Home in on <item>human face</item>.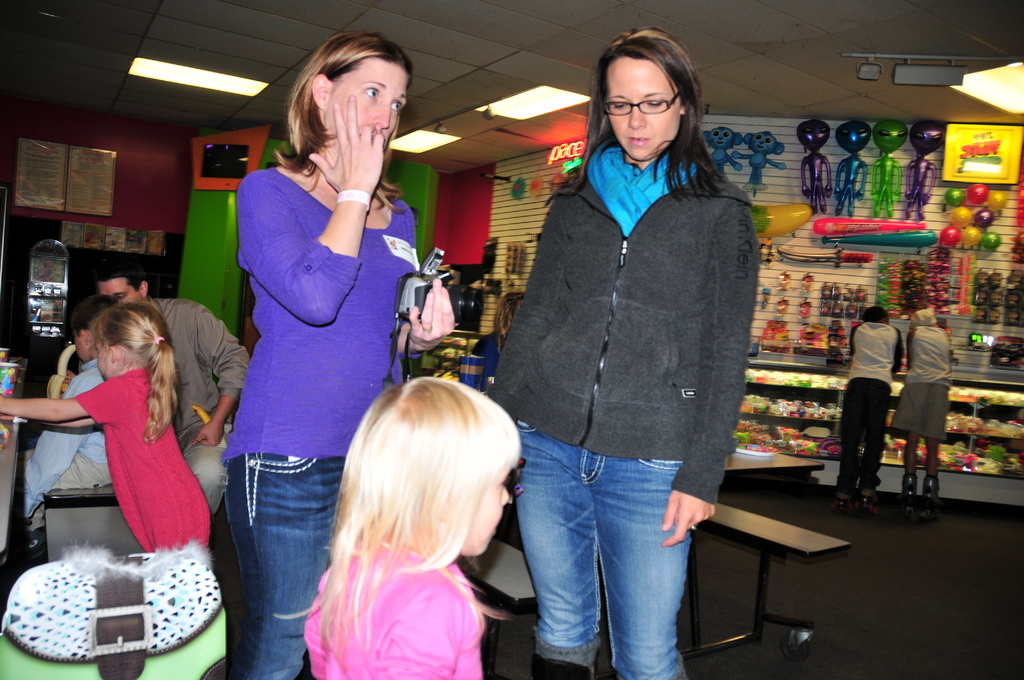
Homed in at box(461, 471, 513, 555).
